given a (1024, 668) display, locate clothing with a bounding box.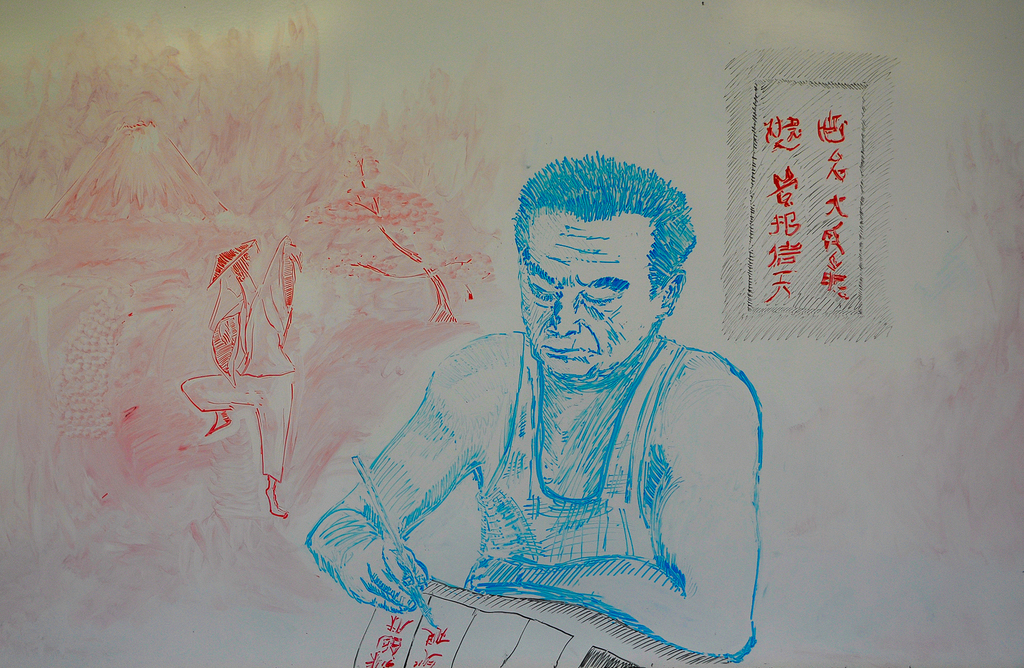
Located: pyautogui.locateOnScreen(185, 238, 298, 488).
